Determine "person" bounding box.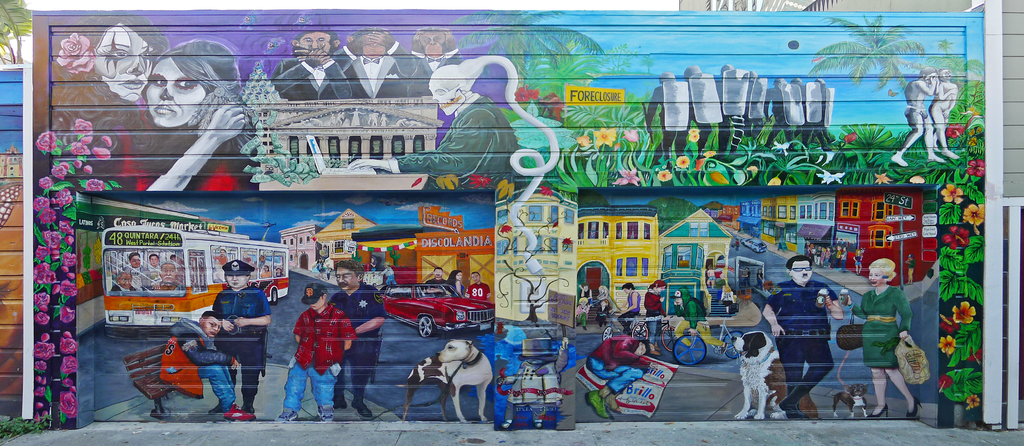
Determined: bbox=(642, 278, 669, 358).
